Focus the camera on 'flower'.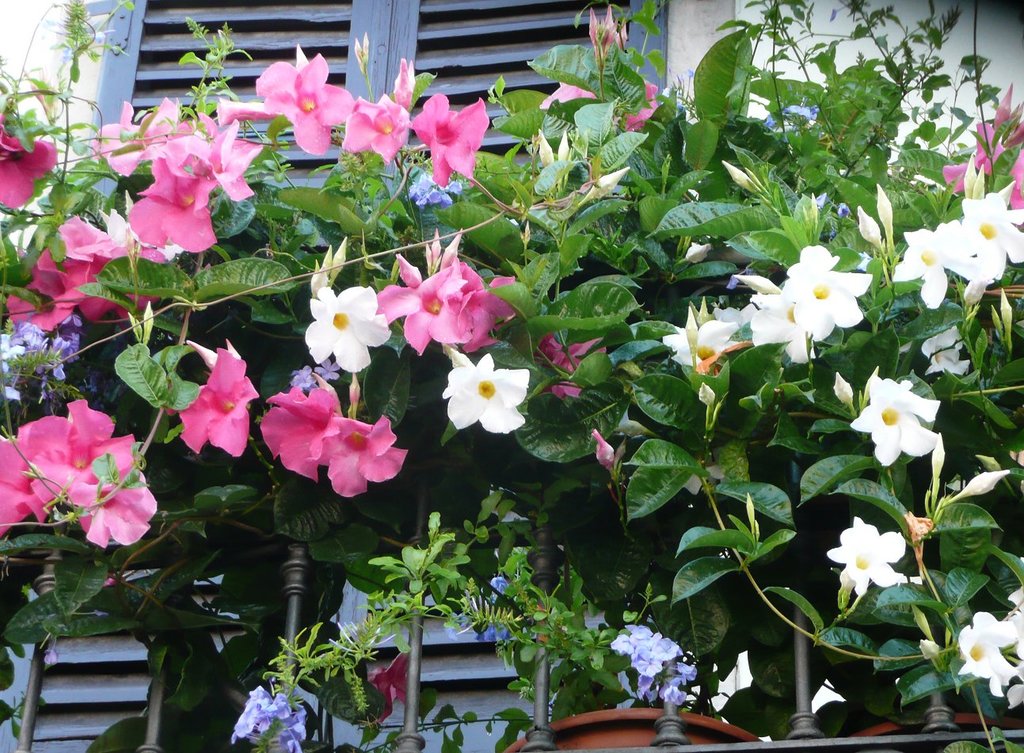
Focus region: (581, 421, 614, 467).
